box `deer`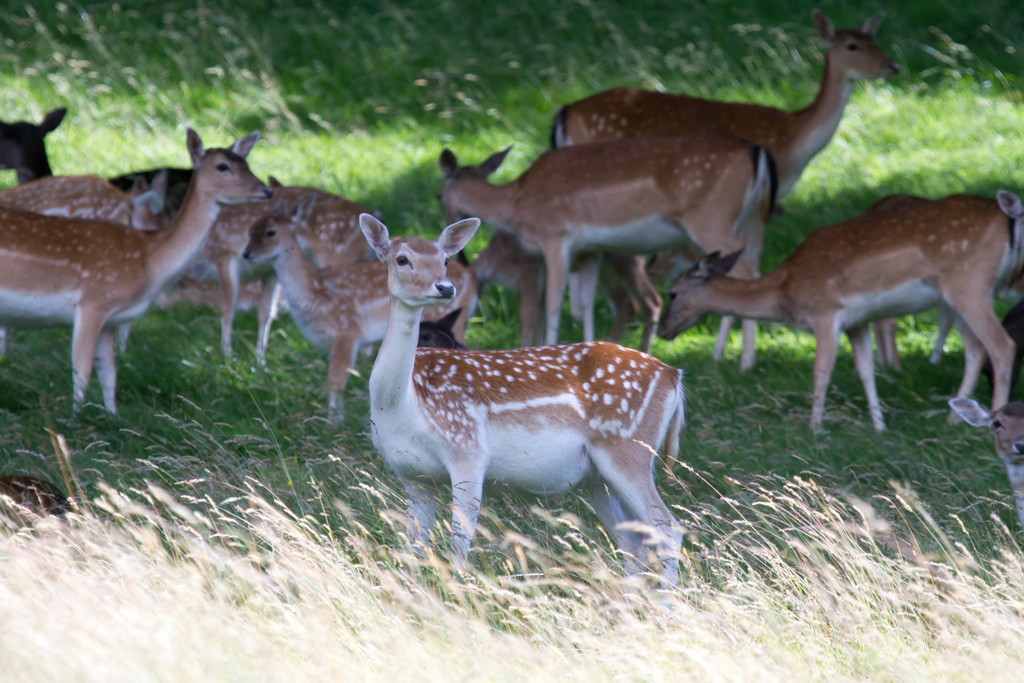
438,146,774,375
